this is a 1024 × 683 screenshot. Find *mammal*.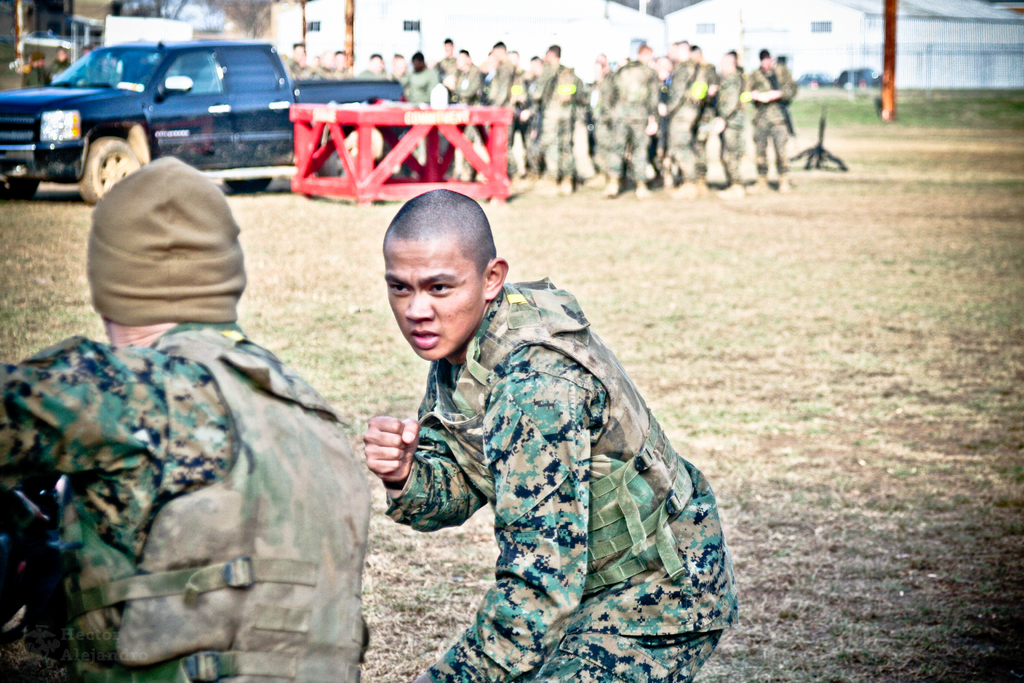
Bounding box: pyautogui.locateOnScreen(81, 42, 92, 53).
